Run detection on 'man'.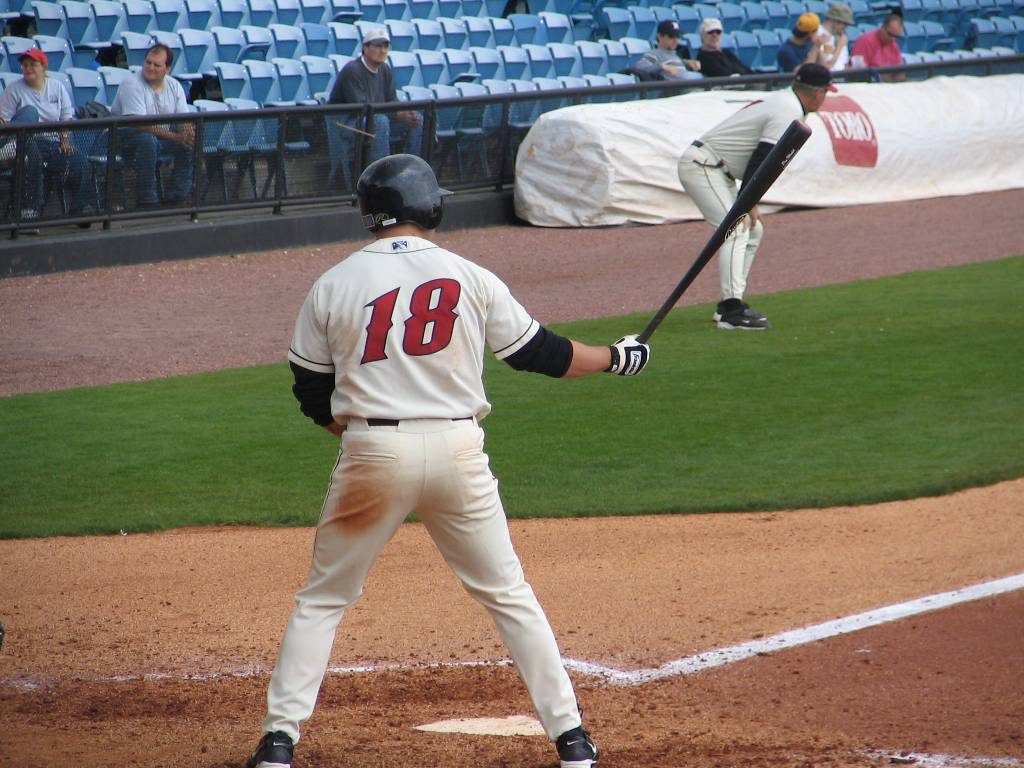
Result: (676, 59, 833, 330).
